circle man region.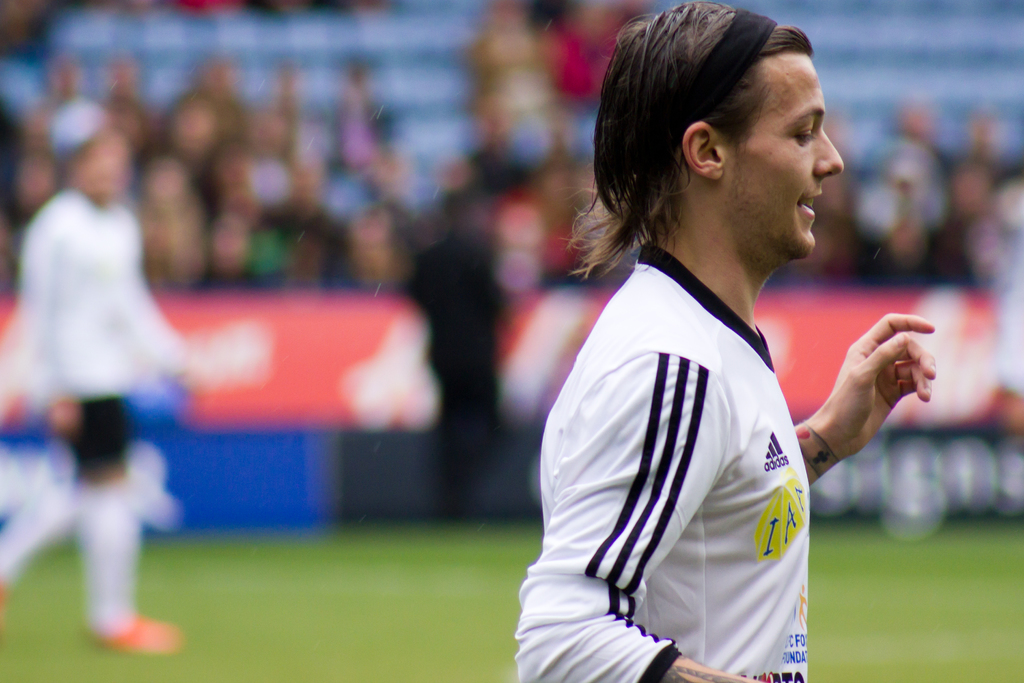
Region: {"x1": 495, "y1": 0, "x2": 851, "y2": 682}.
